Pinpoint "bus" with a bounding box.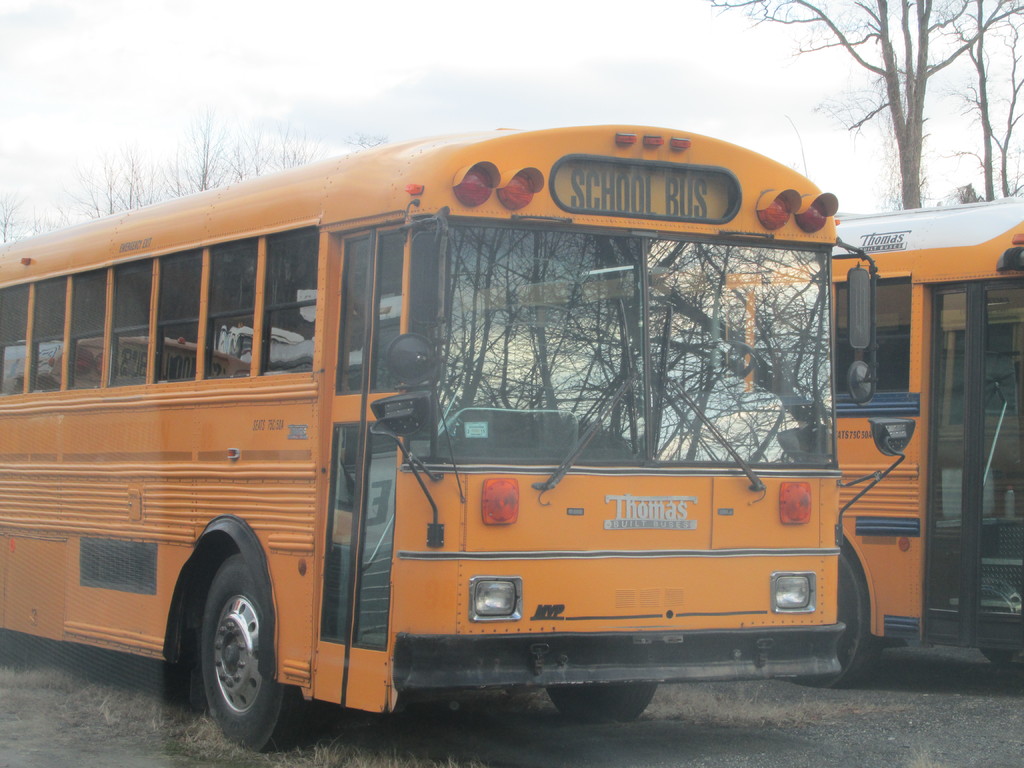
select_region(652, 193, 1023, 692).
